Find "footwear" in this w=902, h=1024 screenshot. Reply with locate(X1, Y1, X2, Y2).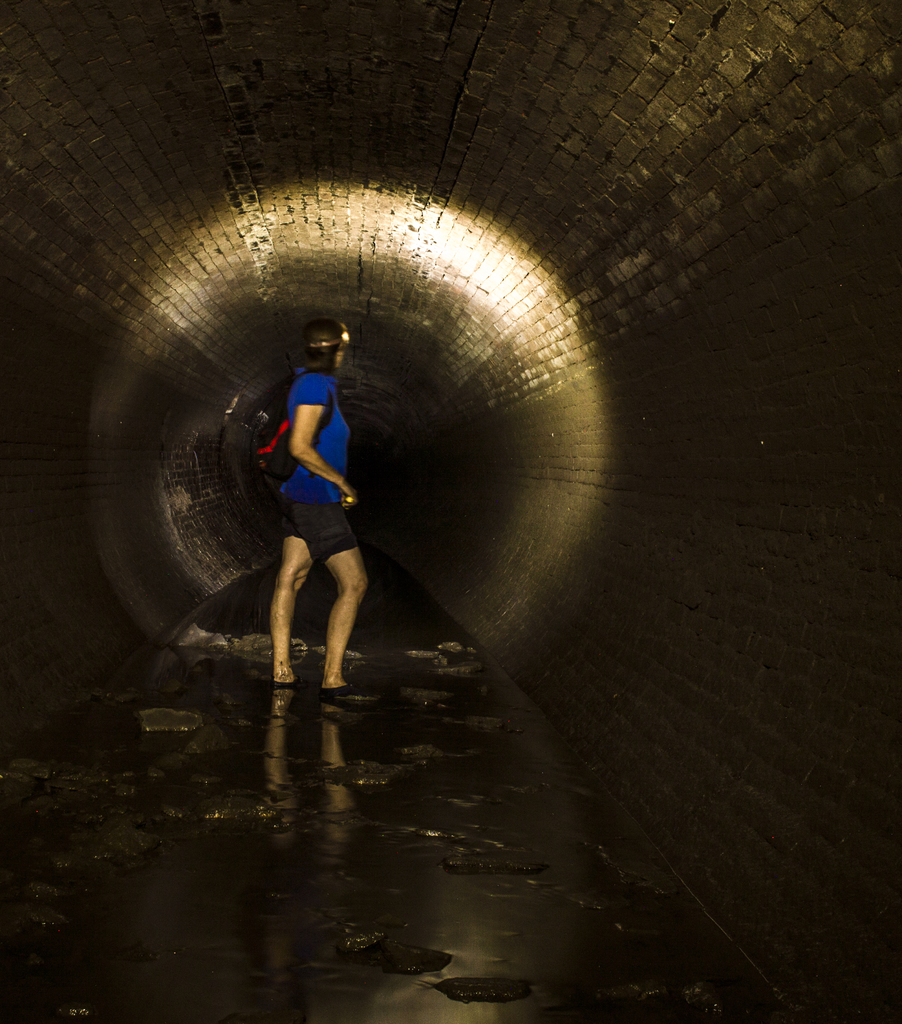
locate(320, 680, 364, 705).
